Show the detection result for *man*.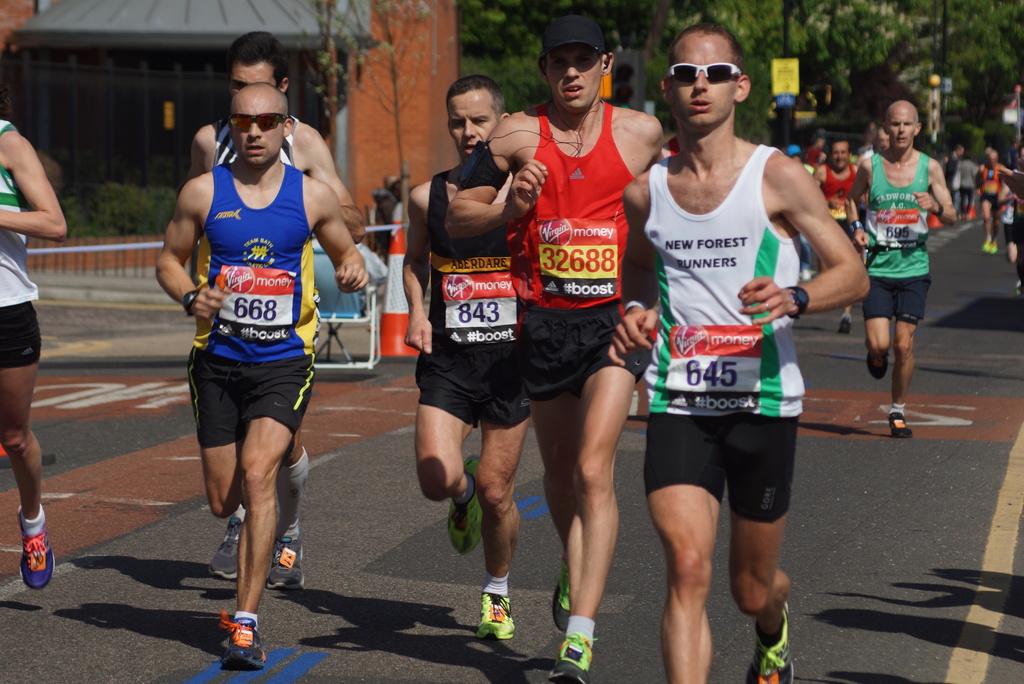
[953, 158, 978, 213].
